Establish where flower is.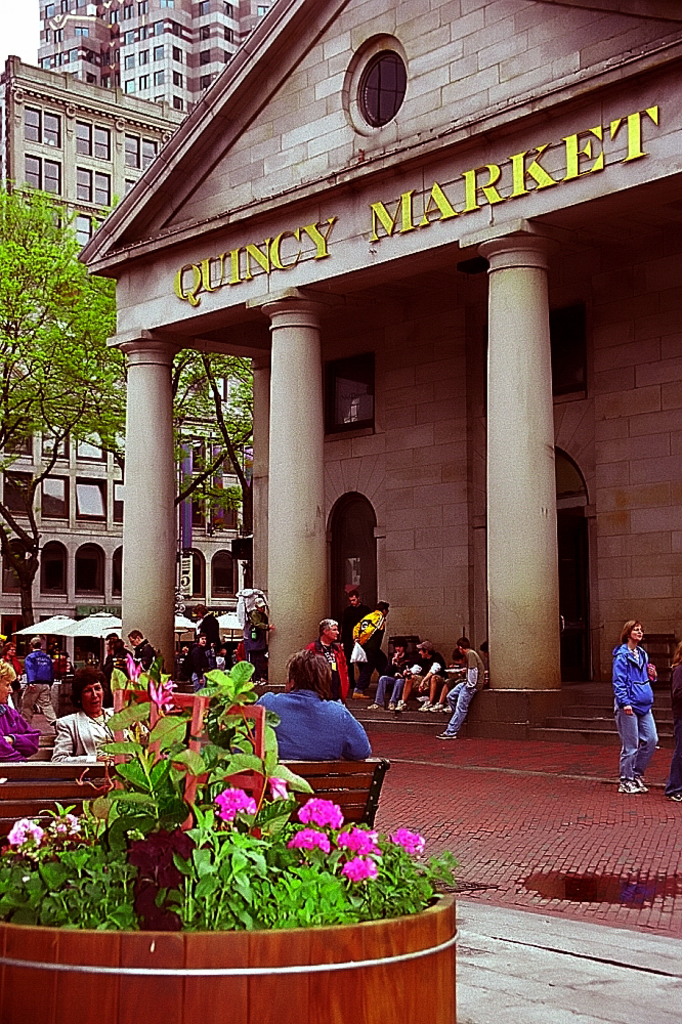
Established at [209,781,259,829].
